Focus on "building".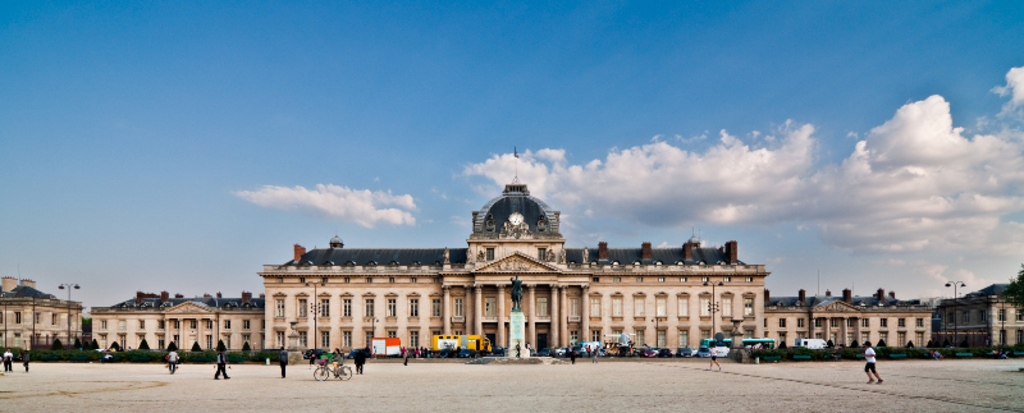
Focused at 768 288 933 348.
